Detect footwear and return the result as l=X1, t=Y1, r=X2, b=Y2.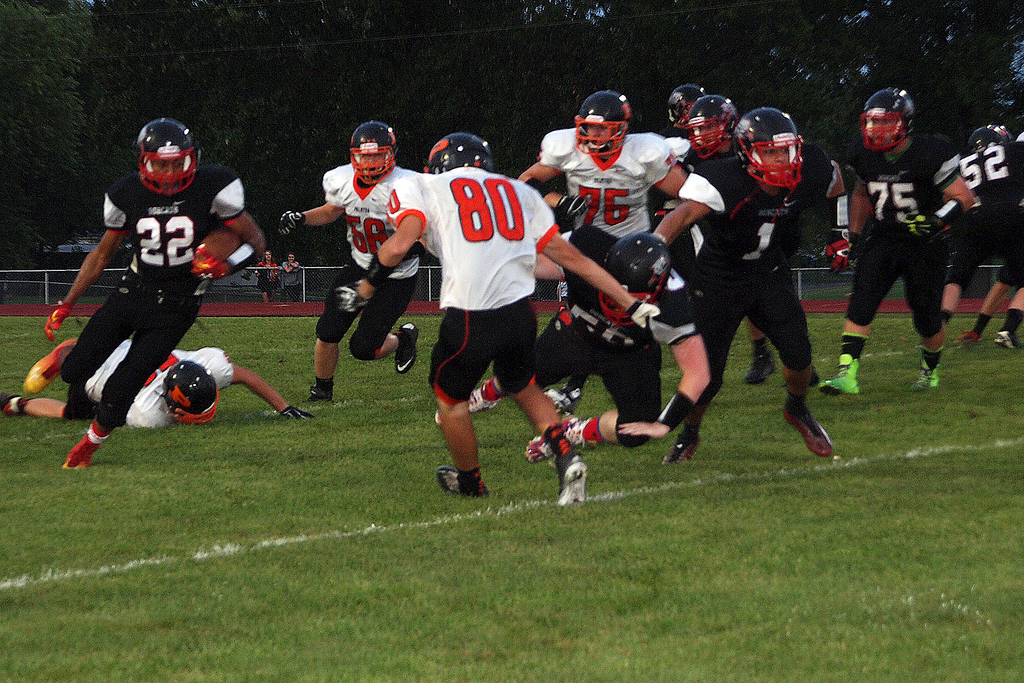
l=994, t=325, r=1016, b=345.
